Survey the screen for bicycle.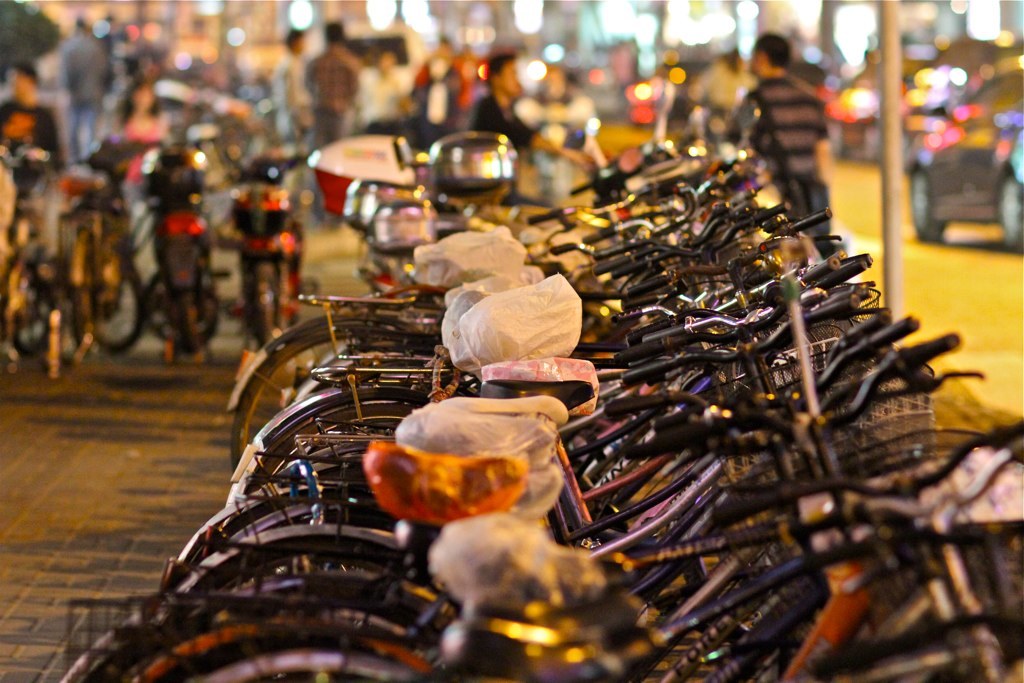
Survey found: bbox(29, 141, 1023, 682).
